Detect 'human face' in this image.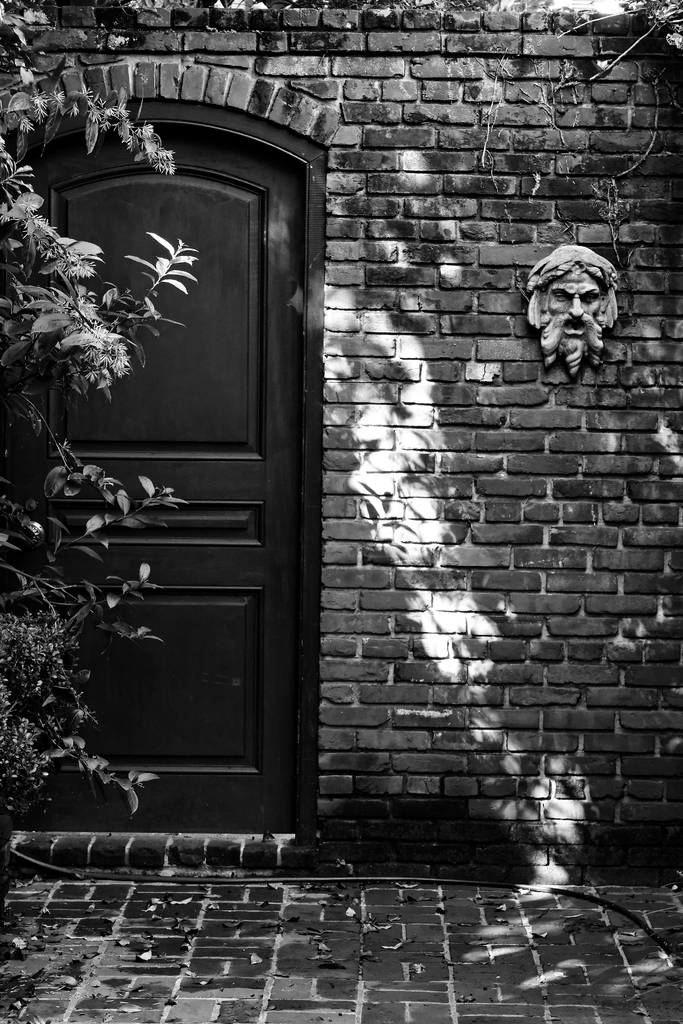
Detection: crop(550, 271, 601, 344).
